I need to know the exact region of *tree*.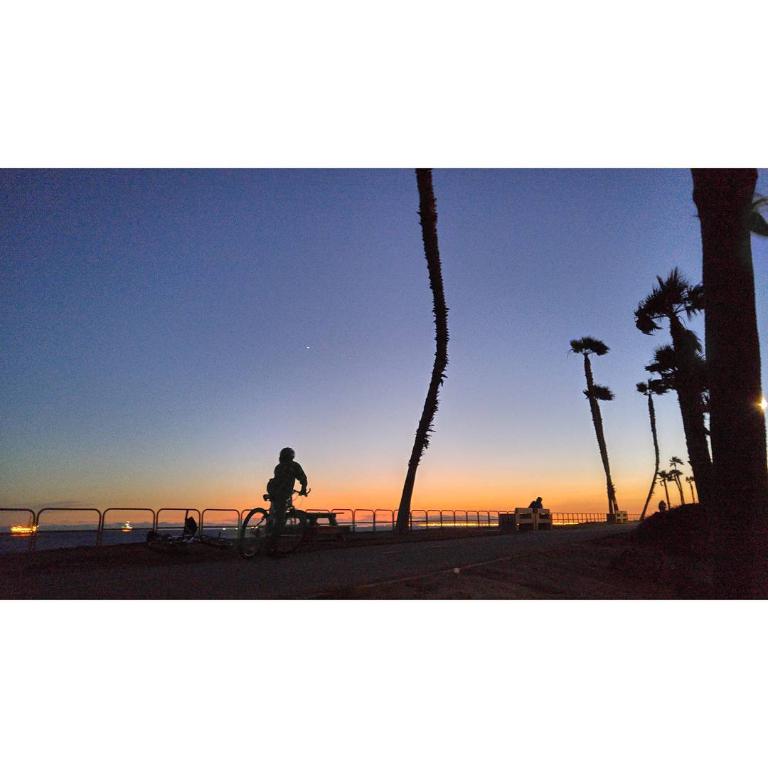
Region: <box>392,168,449,534</box>.
